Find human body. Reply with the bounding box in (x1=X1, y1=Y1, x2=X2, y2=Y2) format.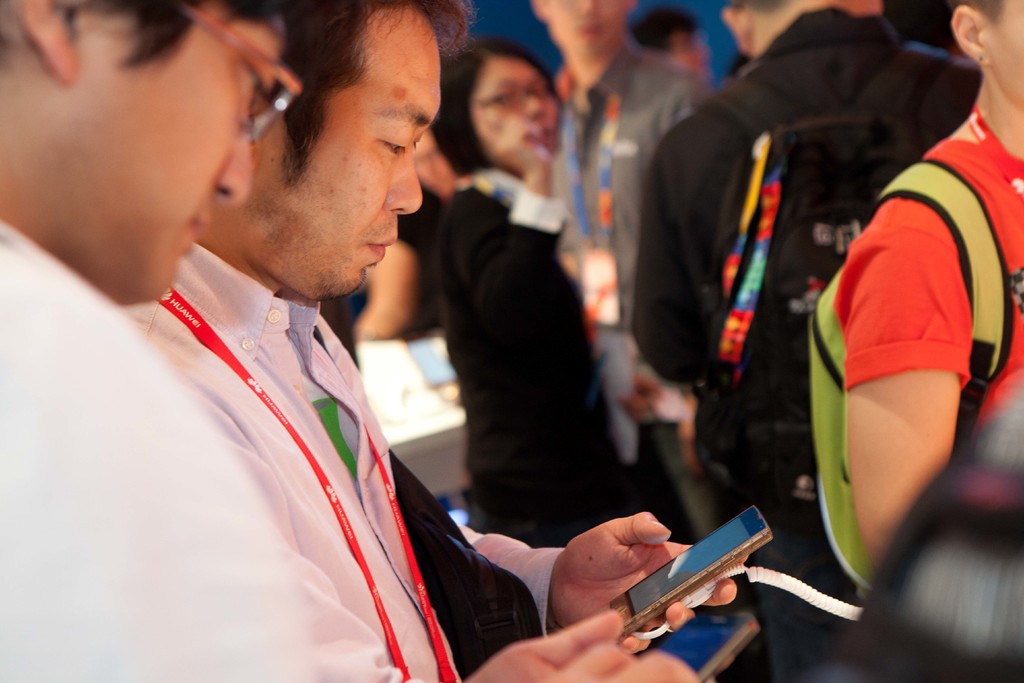
(x1=132, y1=234, x2=687, y2=682).
